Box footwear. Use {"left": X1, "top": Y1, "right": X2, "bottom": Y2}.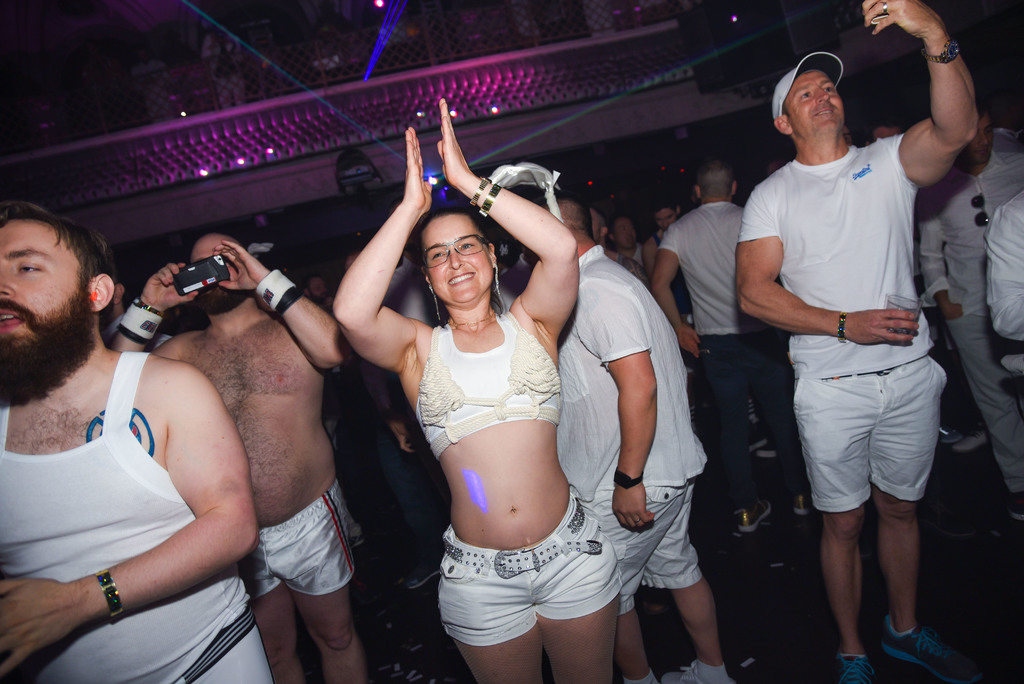
{"left": 787, "top": 487, "right": 815, "bottom": 518}.
